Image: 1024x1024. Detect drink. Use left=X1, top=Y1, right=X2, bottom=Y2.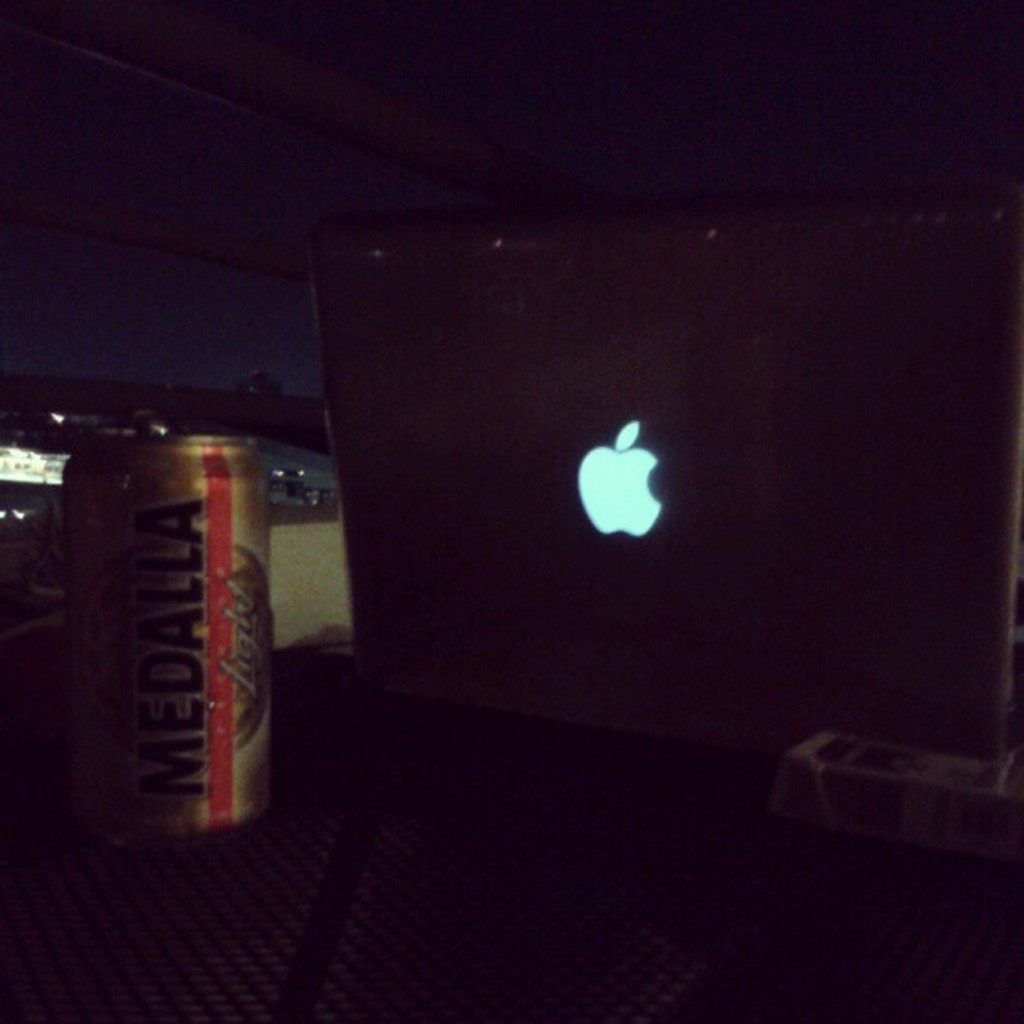
left=67, top=433, right=274, bottom=853.
